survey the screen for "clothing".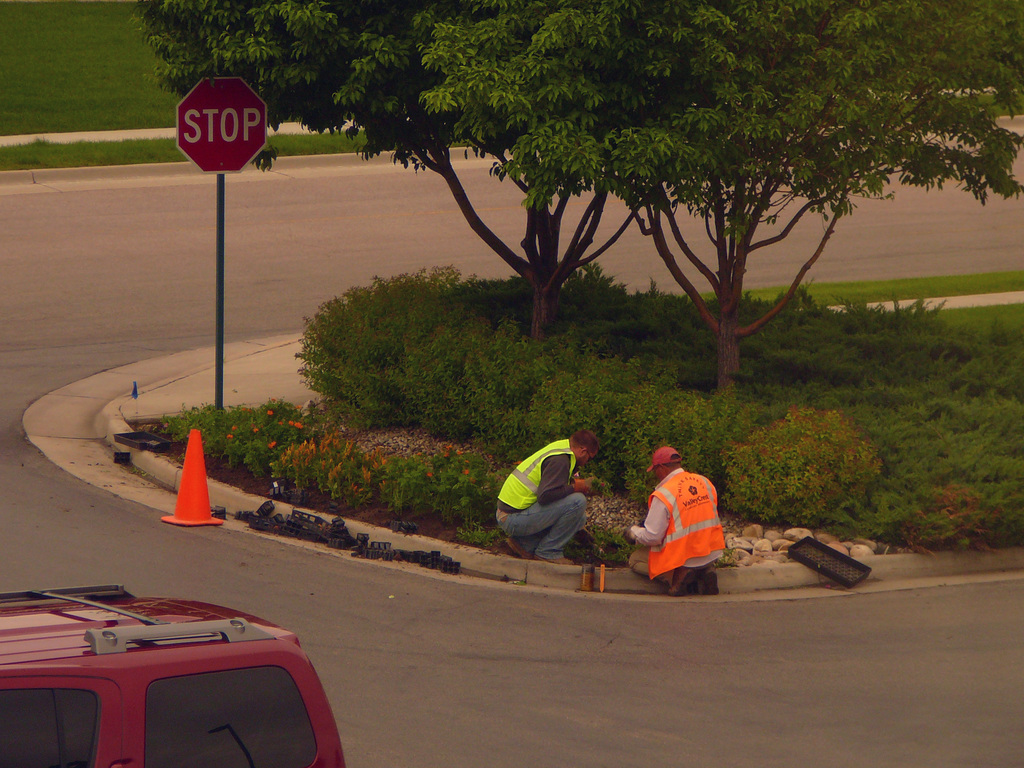
Survey found: (495,443,586,562).
